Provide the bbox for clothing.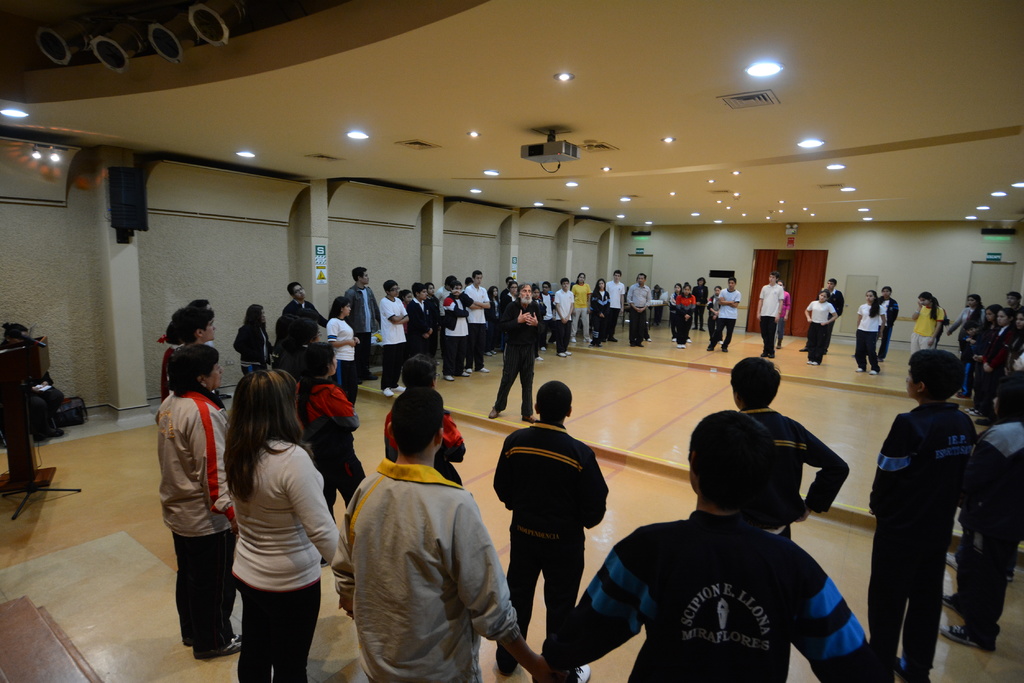
box=[282, 300, 327, 323].
